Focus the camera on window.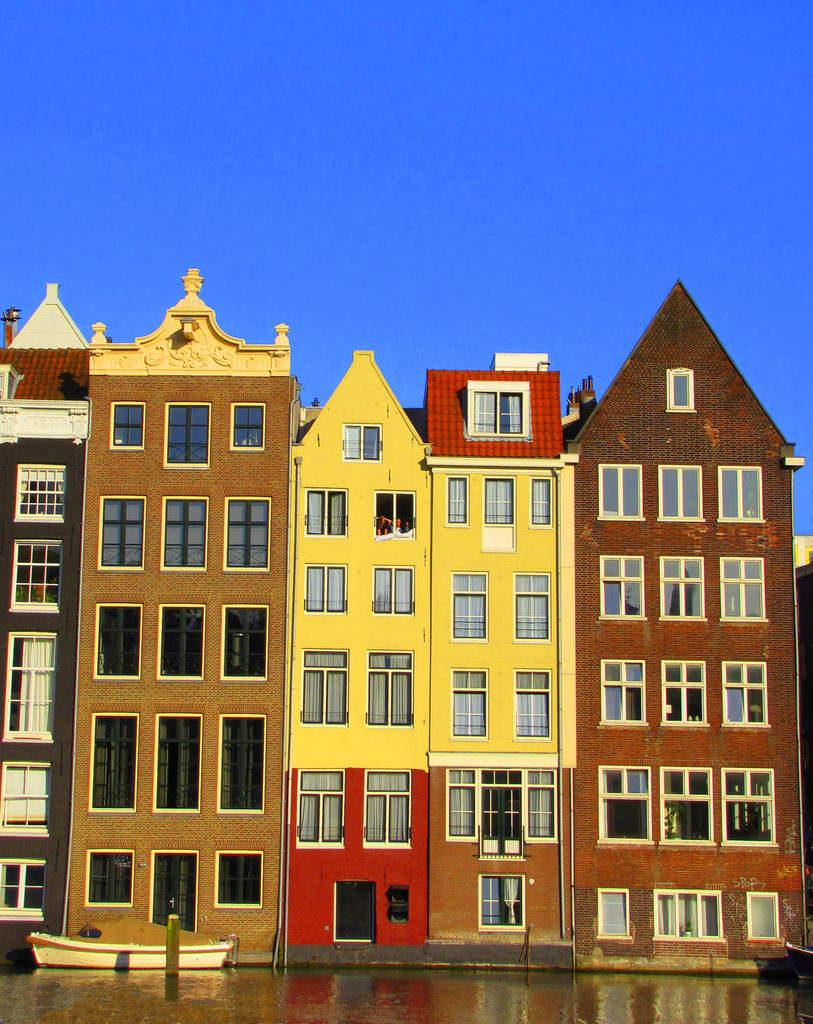
Focus region: 85/849/136/910.
